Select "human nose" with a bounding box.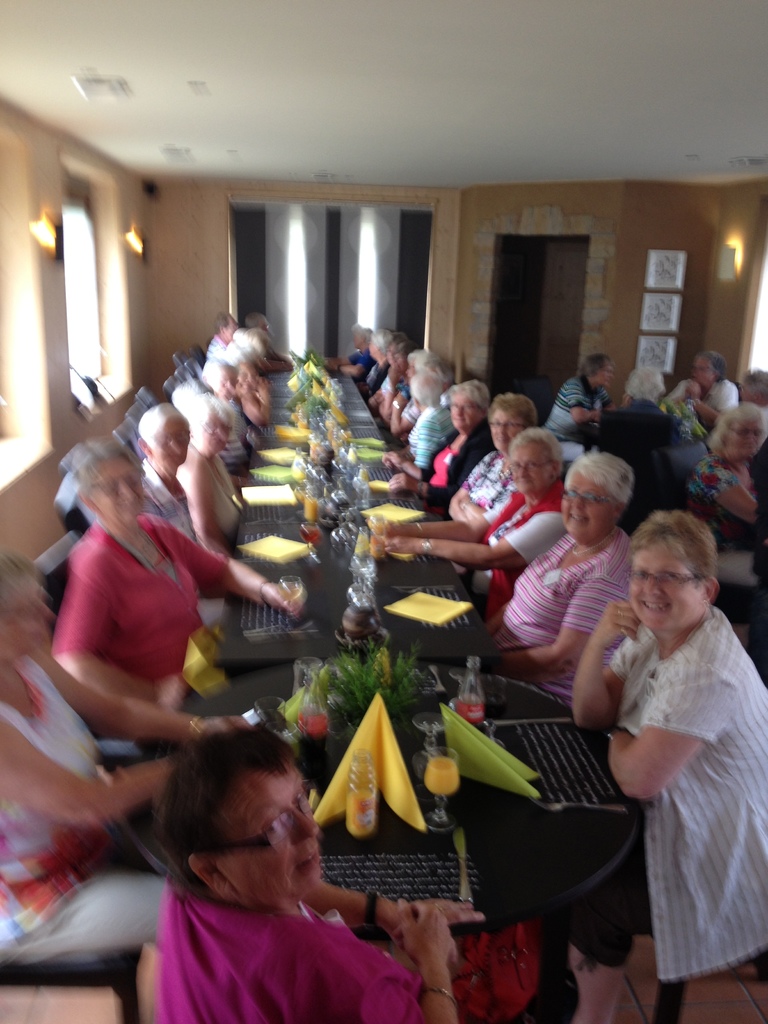
(left=571, top=494, right=583, bottom=508).
